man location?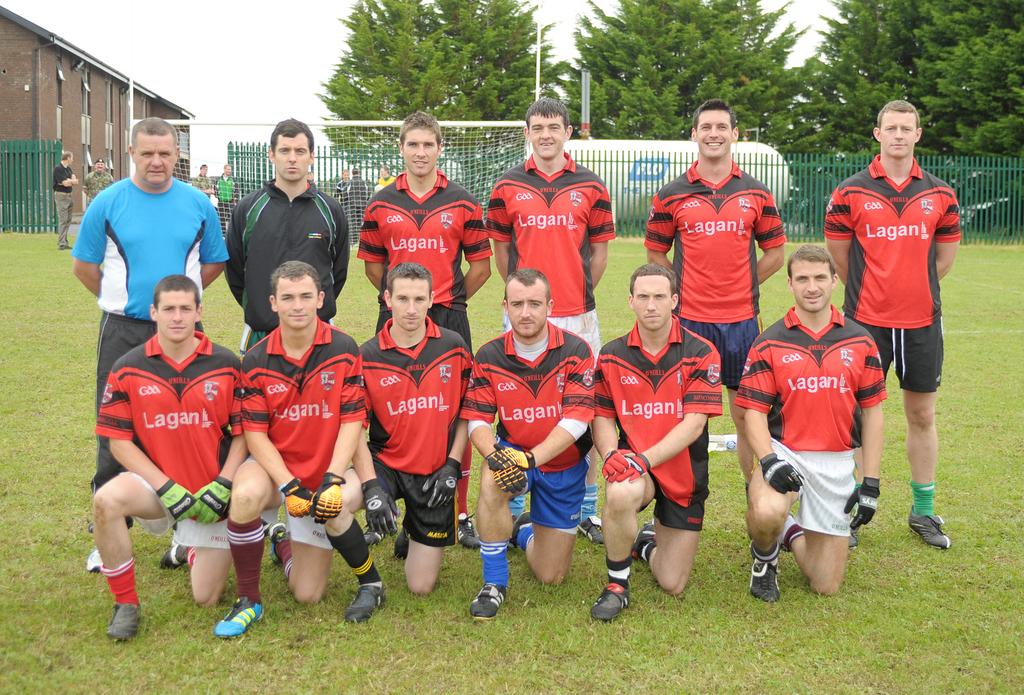
bbox=[646, 91, 788, 498]
